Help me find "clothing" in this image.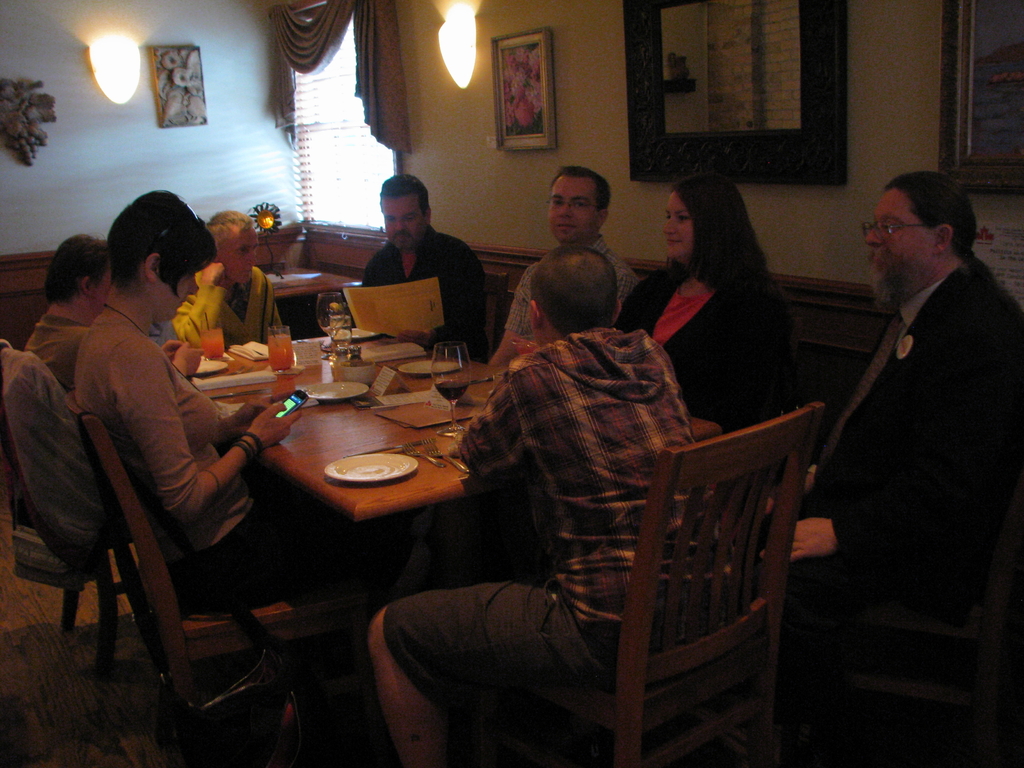
Found it: {"x1": 780, "y1": 149, "x2": 1013, "y2": 745}.
